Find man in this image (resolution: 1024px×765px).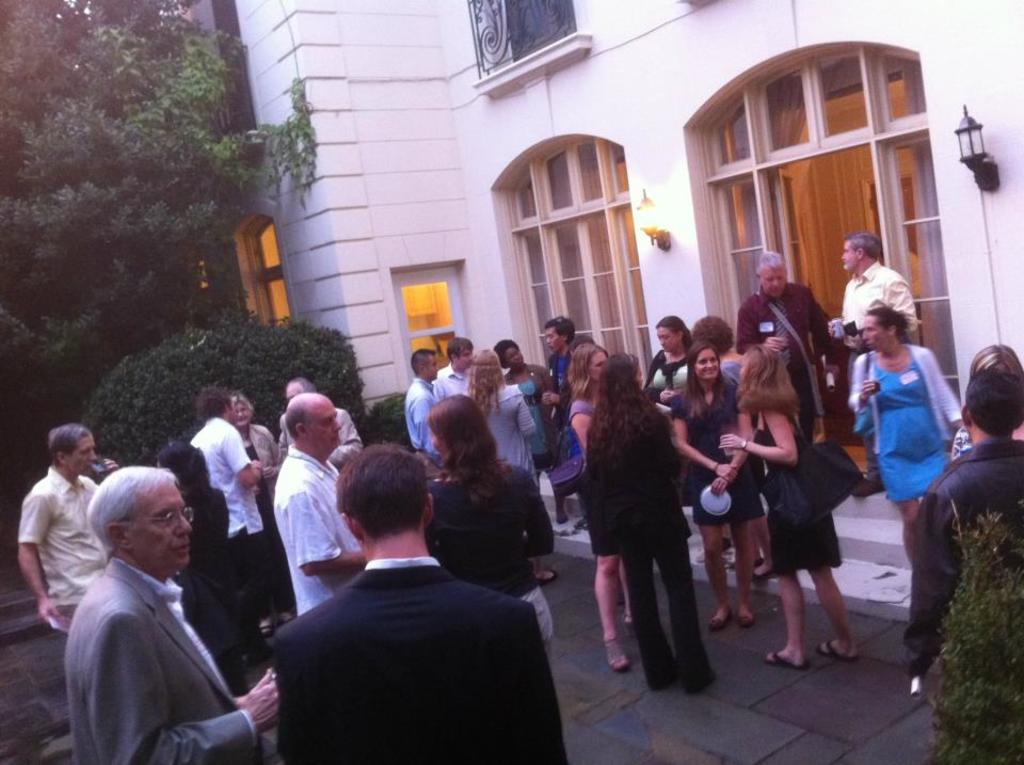
x1=827, y1=230, x2=919, y2=499.
